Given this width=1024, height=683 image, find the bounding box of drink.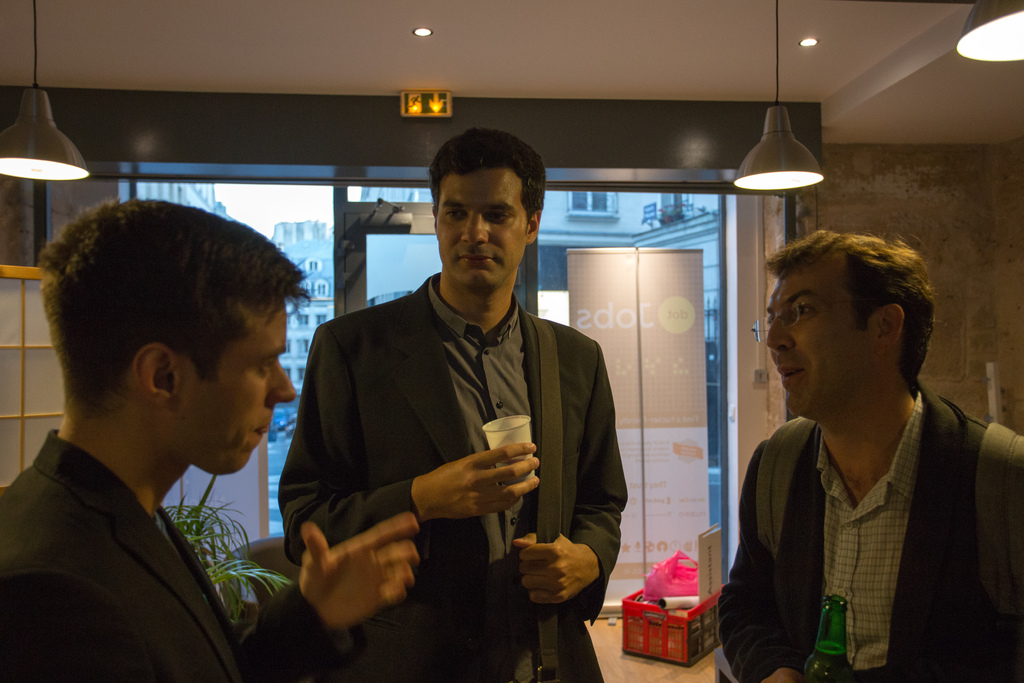
{"x1": 479, "y1": 412, "x2": 534, "y2": 461}.
